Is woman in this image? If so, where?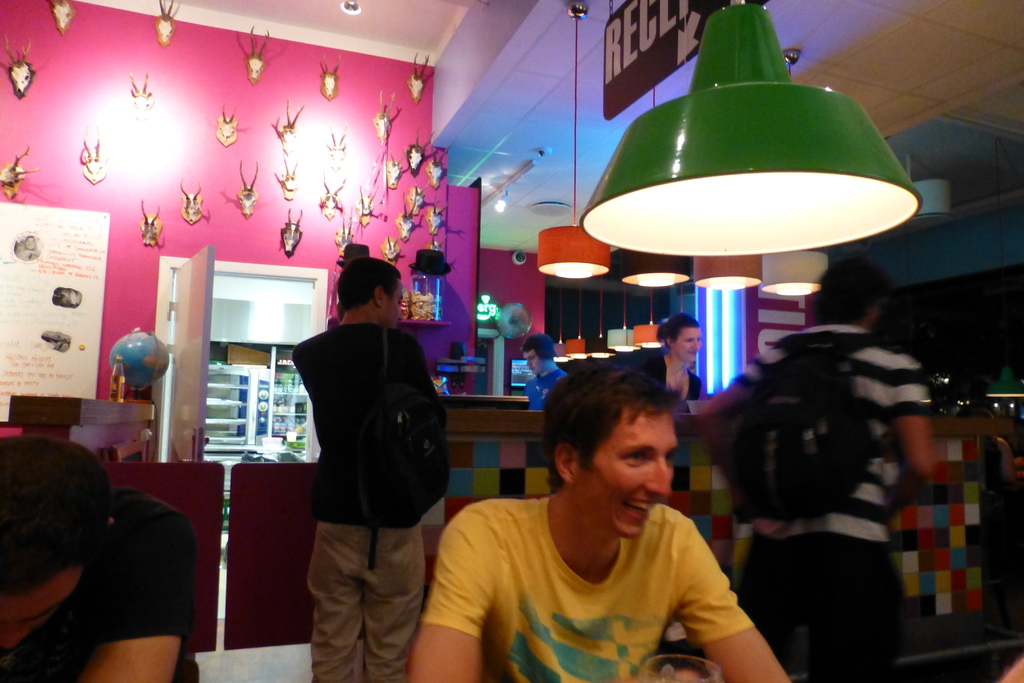
Yes, at select_region(634, 315, 705, 407).
